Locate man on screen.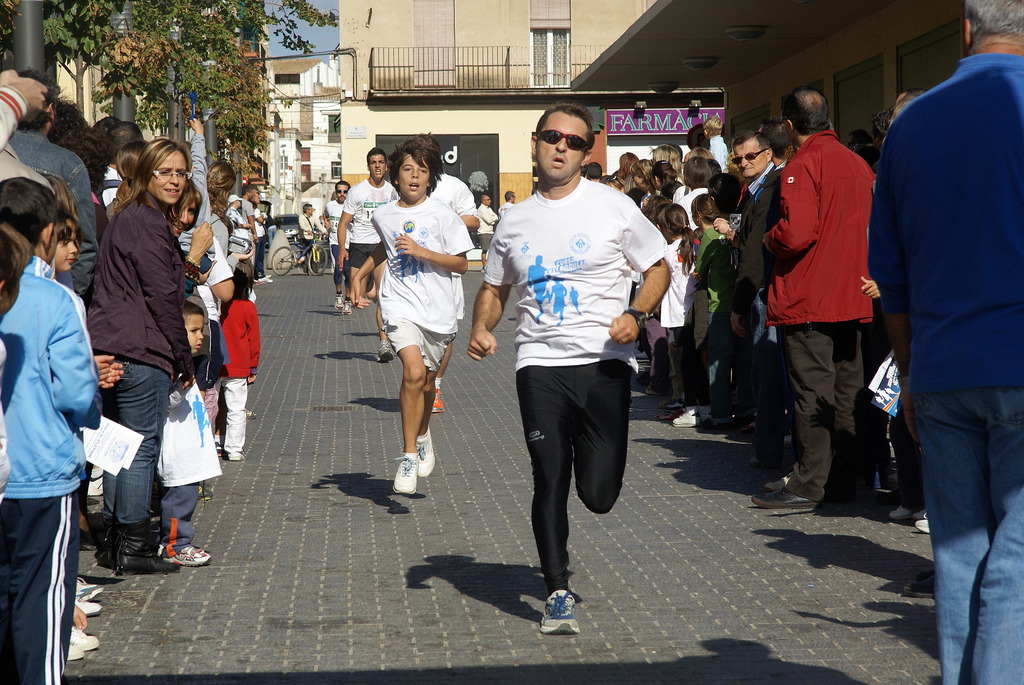
On screen at (left=190, top=393, right=211, bottom=449).
